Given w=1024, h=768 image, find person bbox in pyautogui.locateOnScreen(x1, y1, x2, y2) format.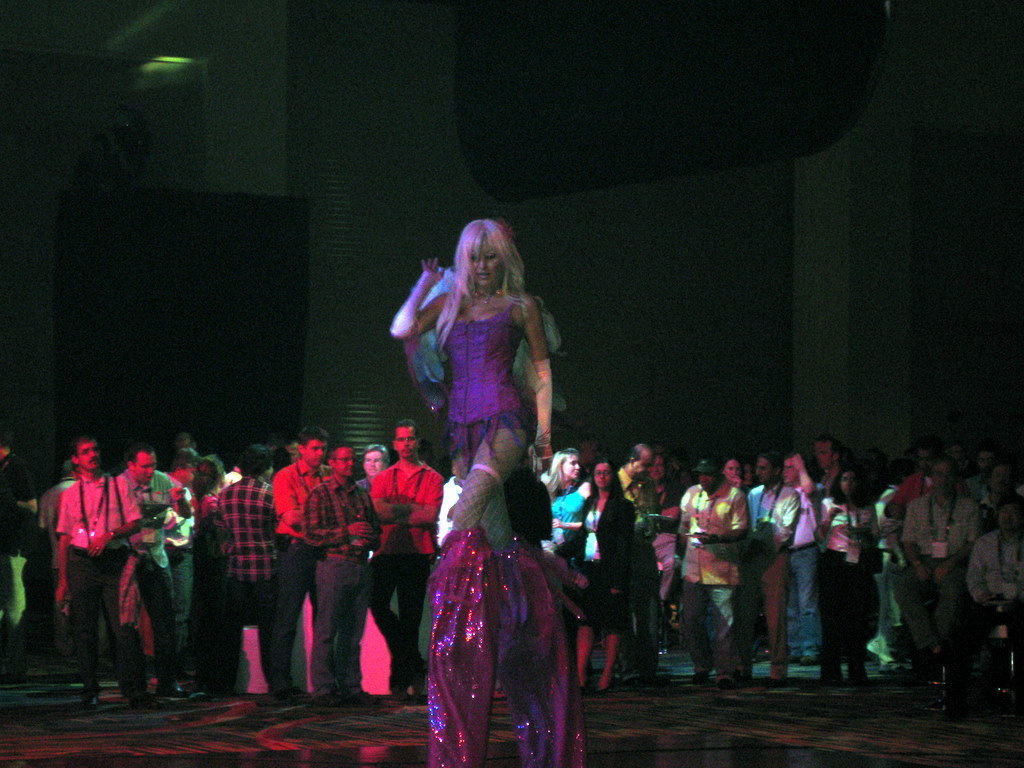
pyautogui.locateOnScreen(182, 448, 232, 650).
